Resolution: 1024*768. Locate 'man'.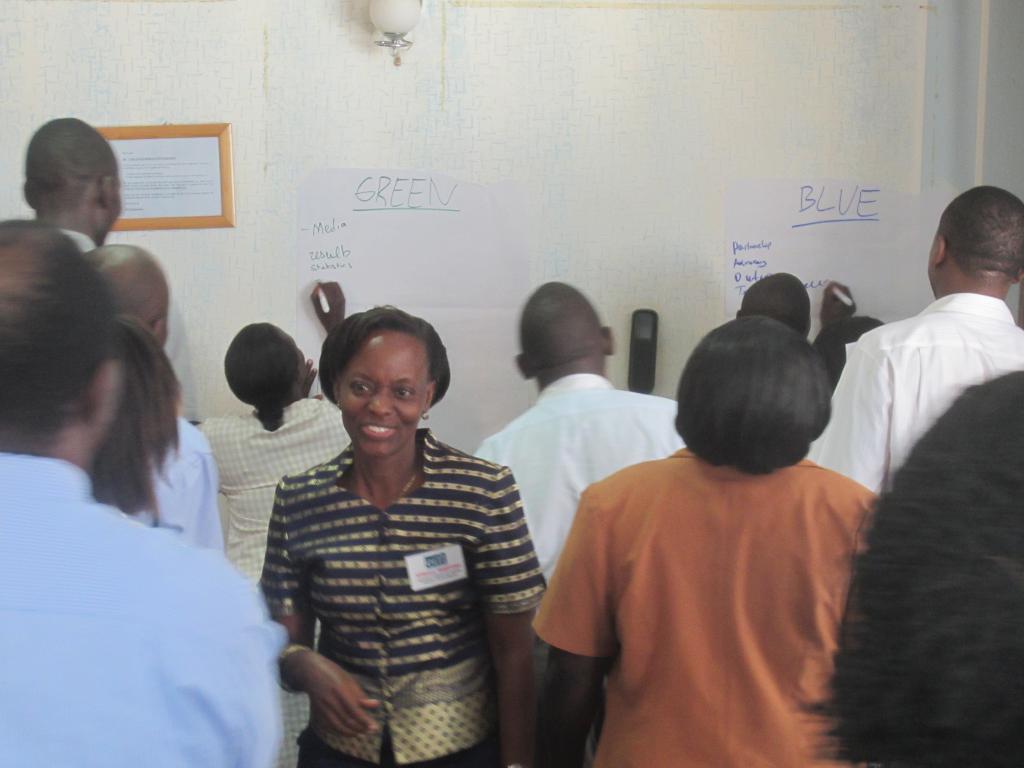
[left=0, top=220, right=277, bottom=767].
